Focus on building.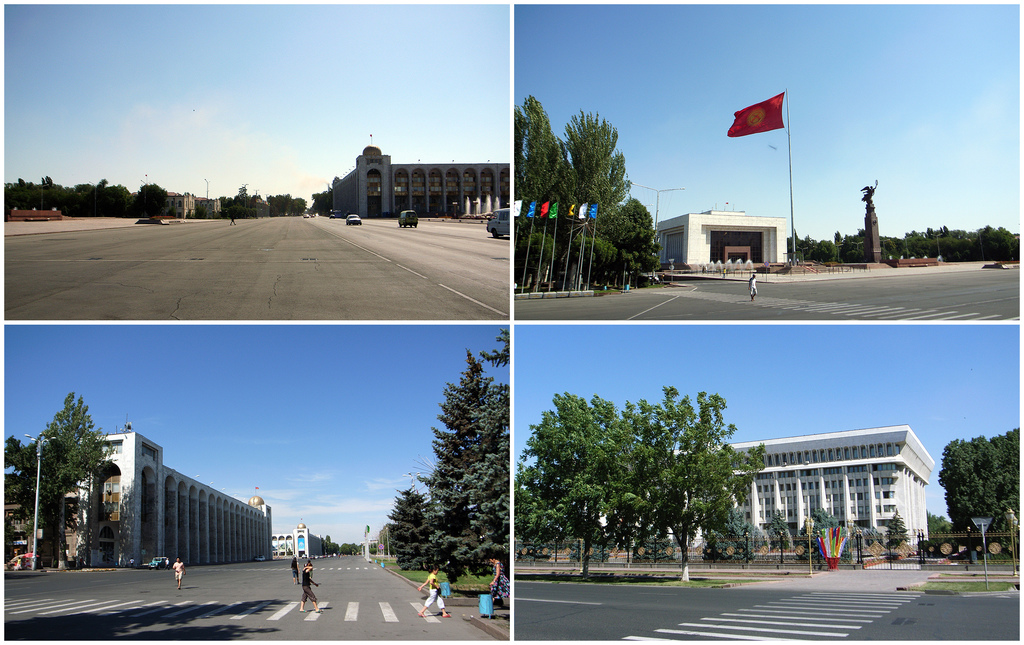
Focused at {"x1": 266, "y1": 518, "x2": 319, "y2": 557}.
